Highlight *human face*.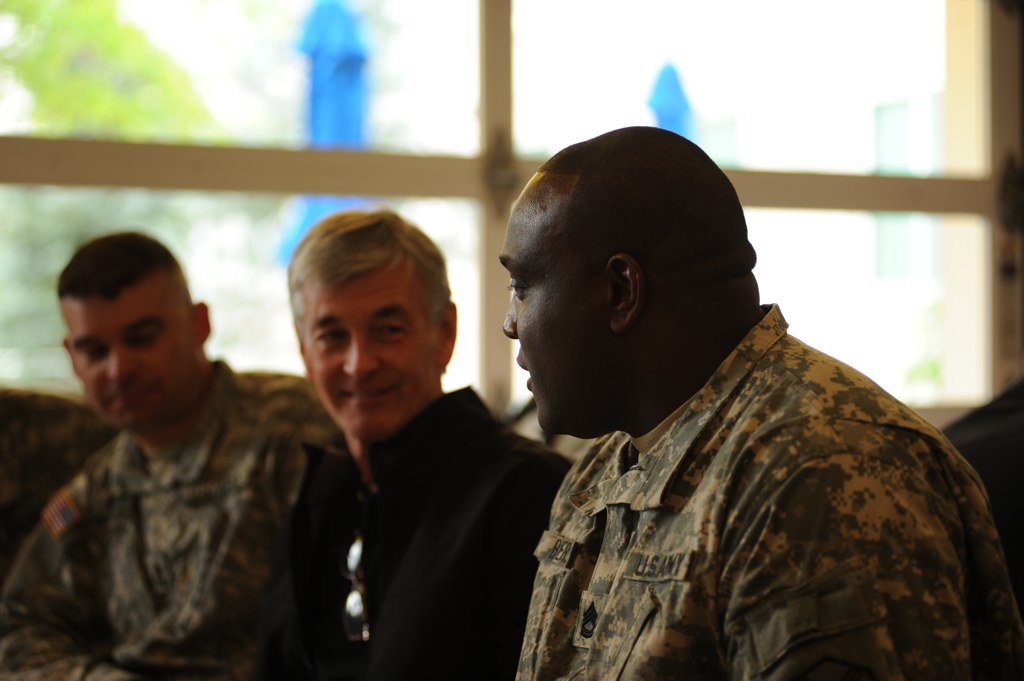
Highlighted region: left=303, top=271, right=433, bottom=442.
